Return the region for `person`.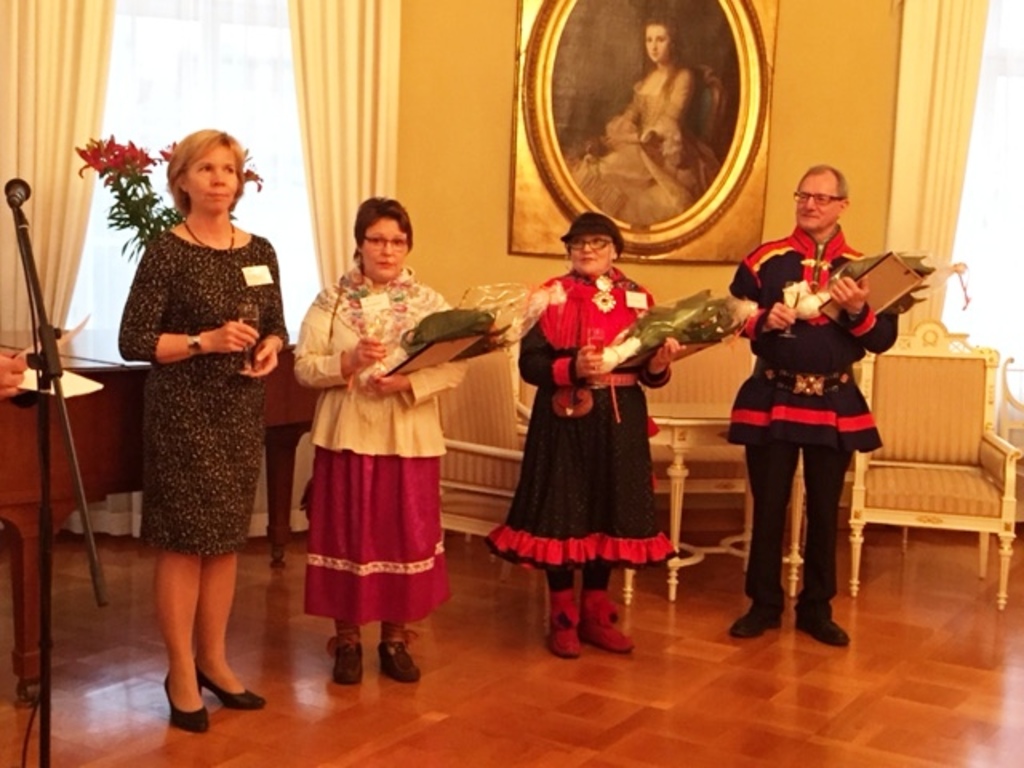
select_region(518, 205, 691, 666).
